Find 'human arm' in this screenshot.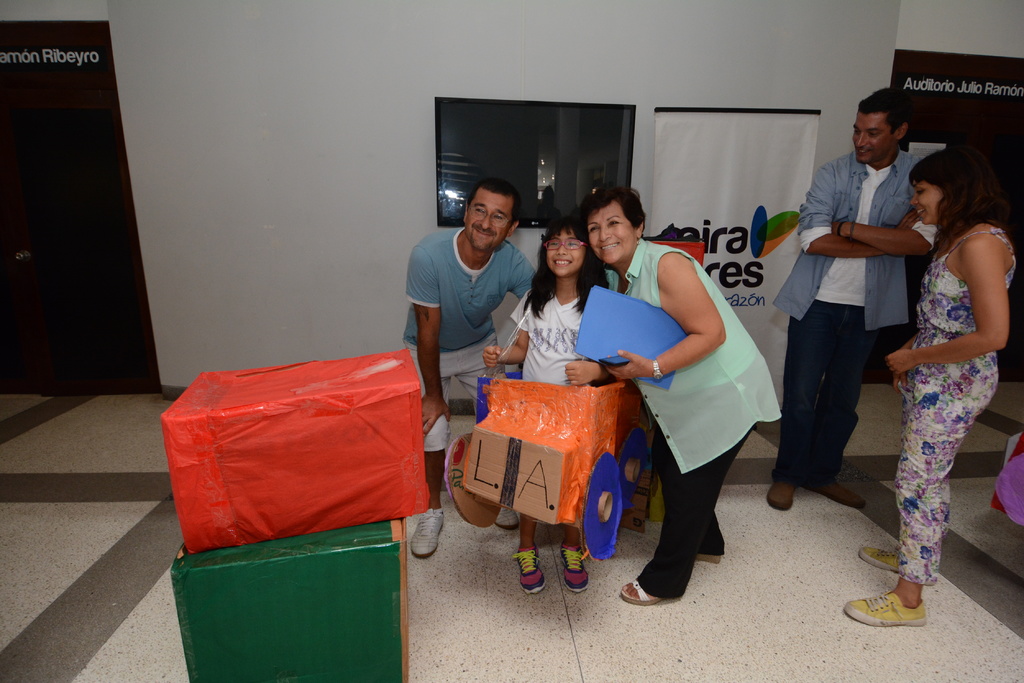
The bounding box for 'human arm' is [476,299,535,369].
